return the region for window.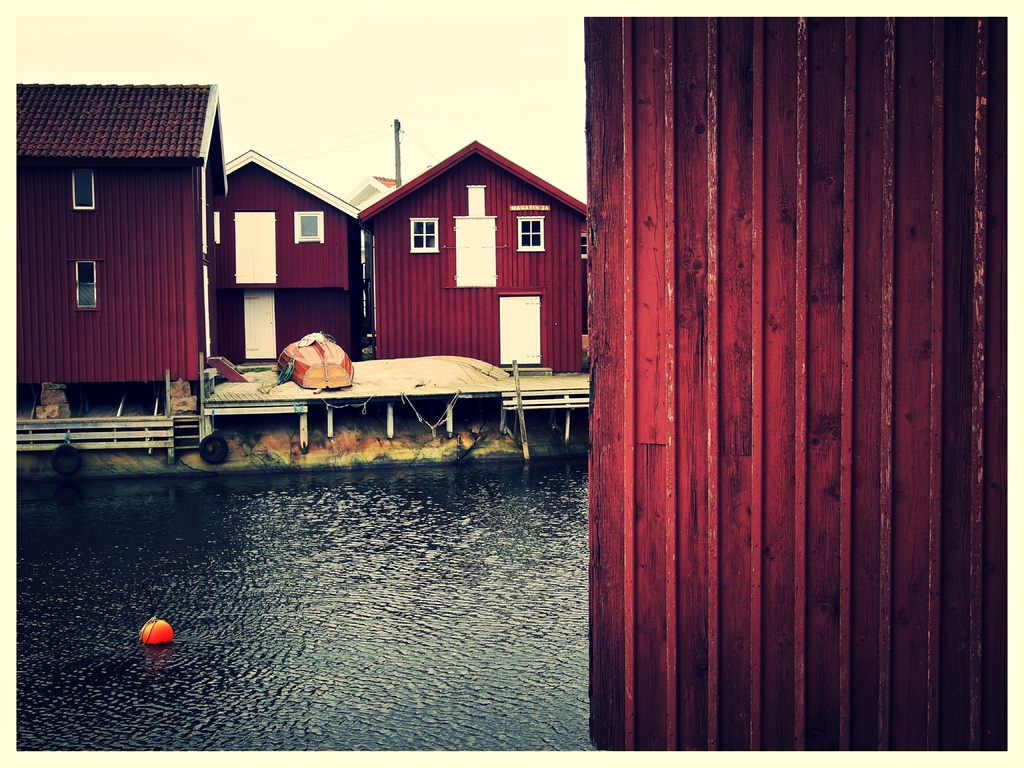
crop(515, 213, 545, 251).
